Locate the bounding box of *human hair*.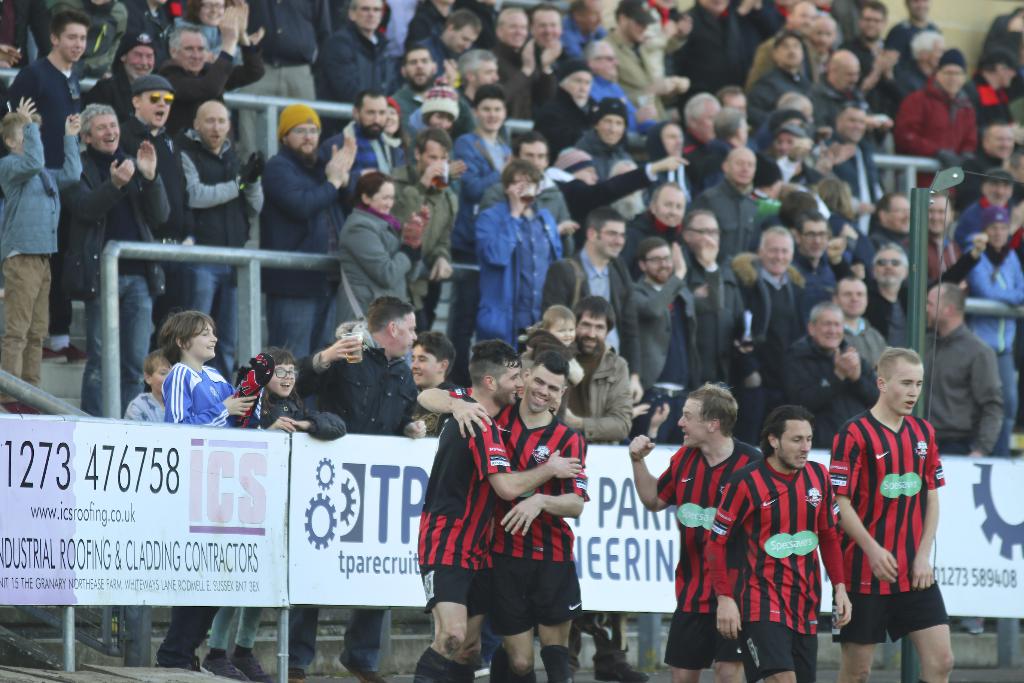
Bounding box: region(816, 178, 856, 223).
